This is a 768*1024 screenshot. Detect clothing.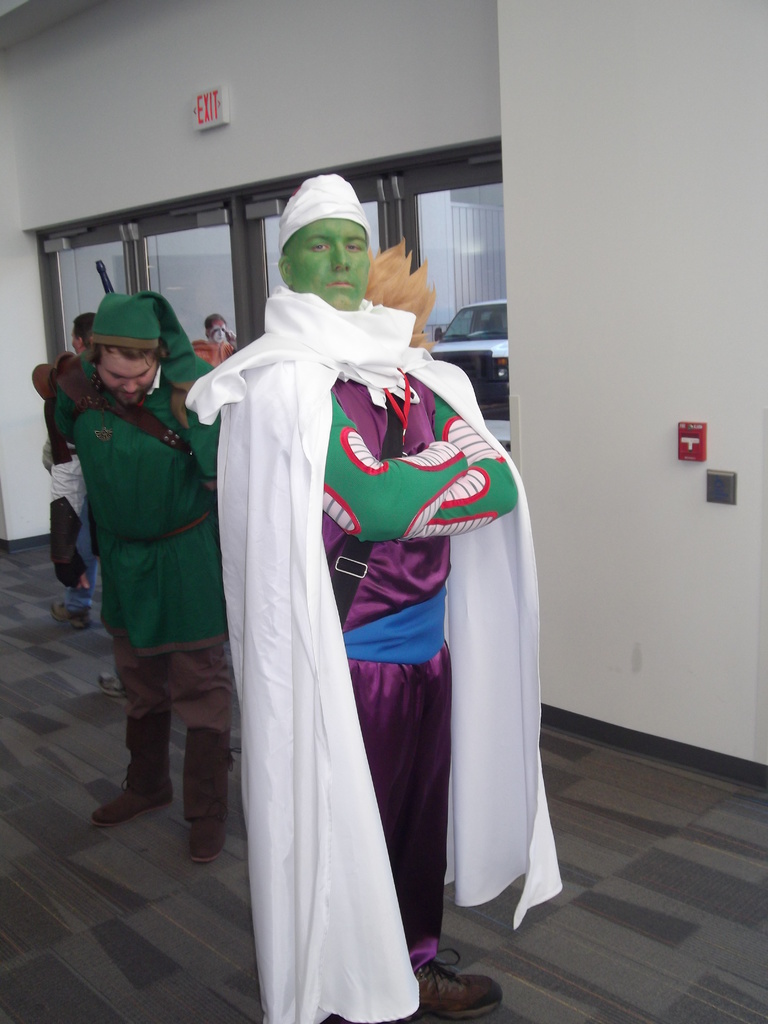
bbox=(323, 376, 524, 977).
